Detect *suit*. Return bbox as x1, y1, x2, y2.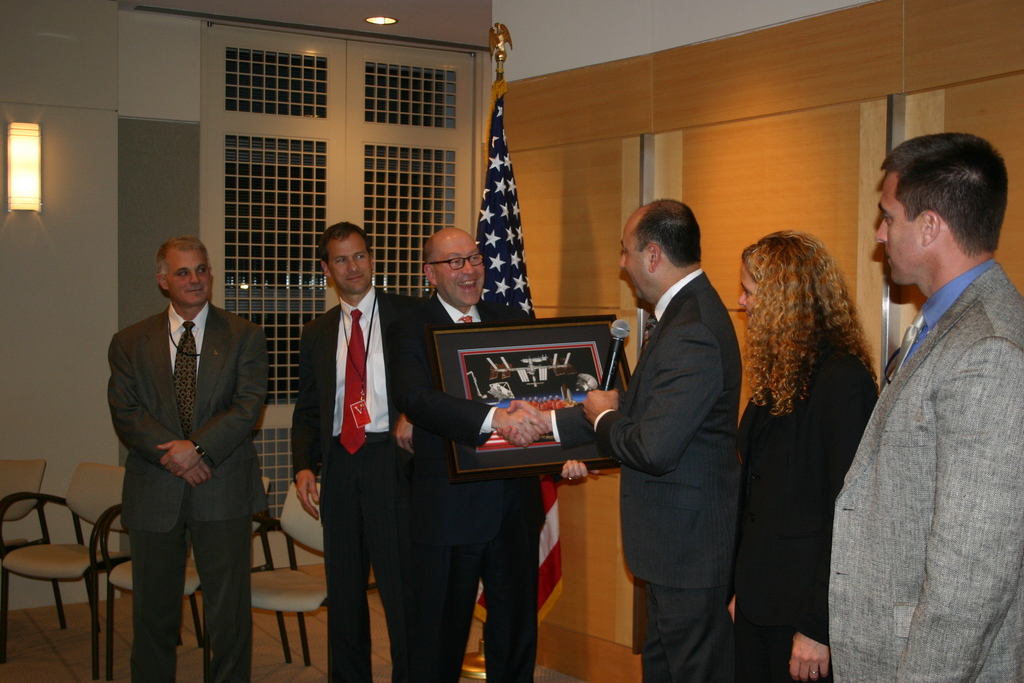
388, 290, 580, 682.
